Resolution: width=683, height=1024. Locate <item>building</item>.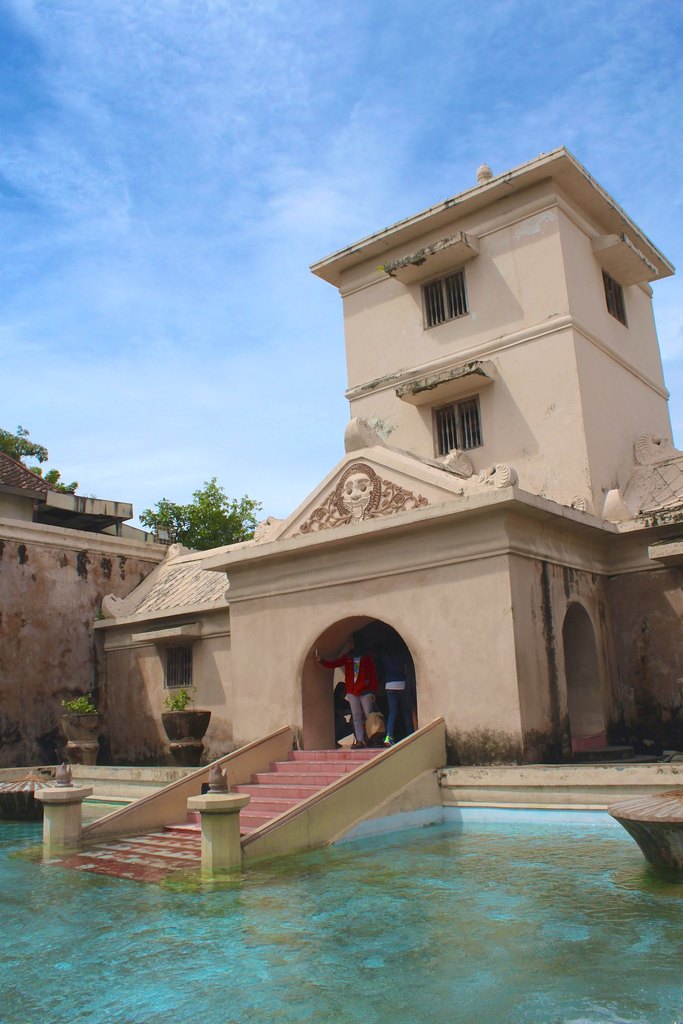
l=0, t=404, r=158, b=762.
